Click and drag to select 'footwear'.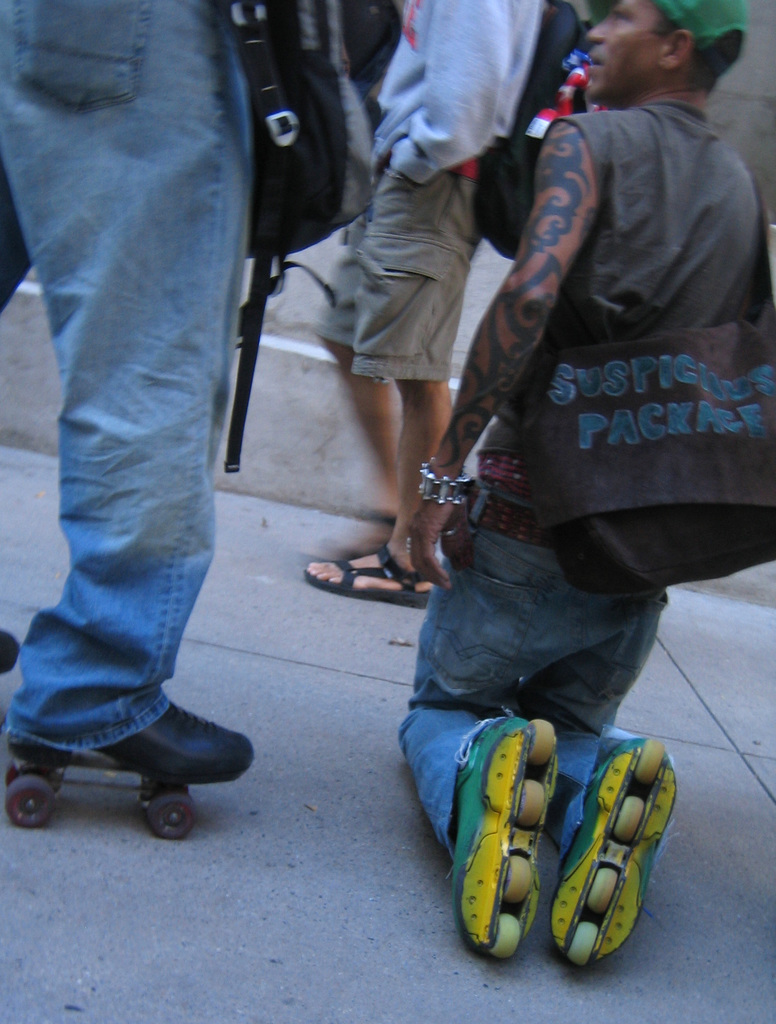
Selection: (x1=454, y1=703, x2=540, y2=967).
